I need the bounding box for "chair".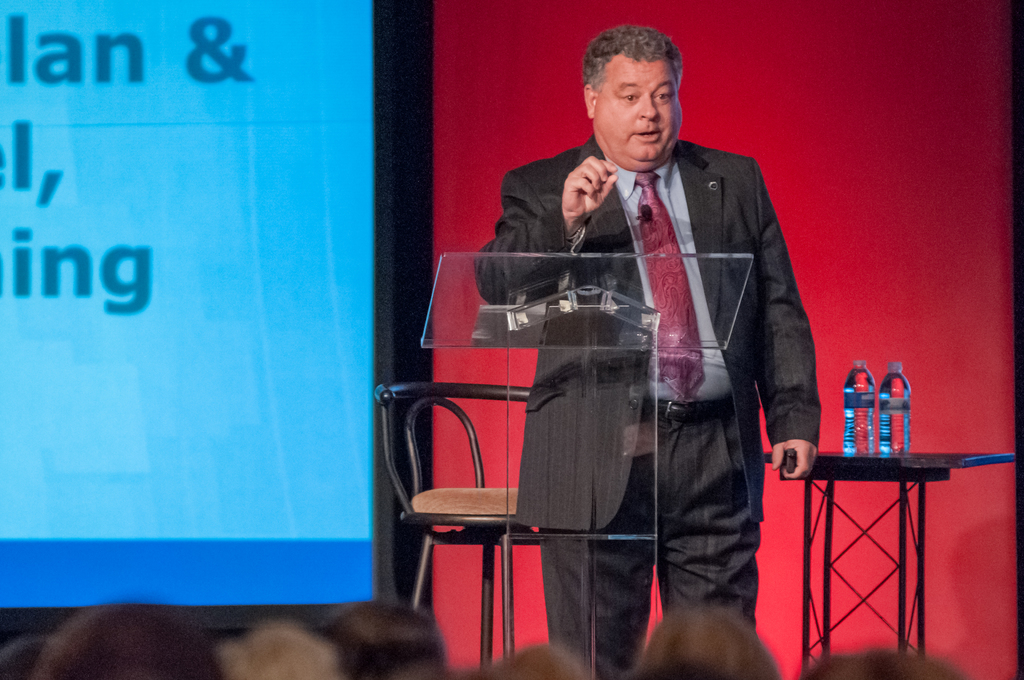
Here it is: box(404, 346, 544, 645).
